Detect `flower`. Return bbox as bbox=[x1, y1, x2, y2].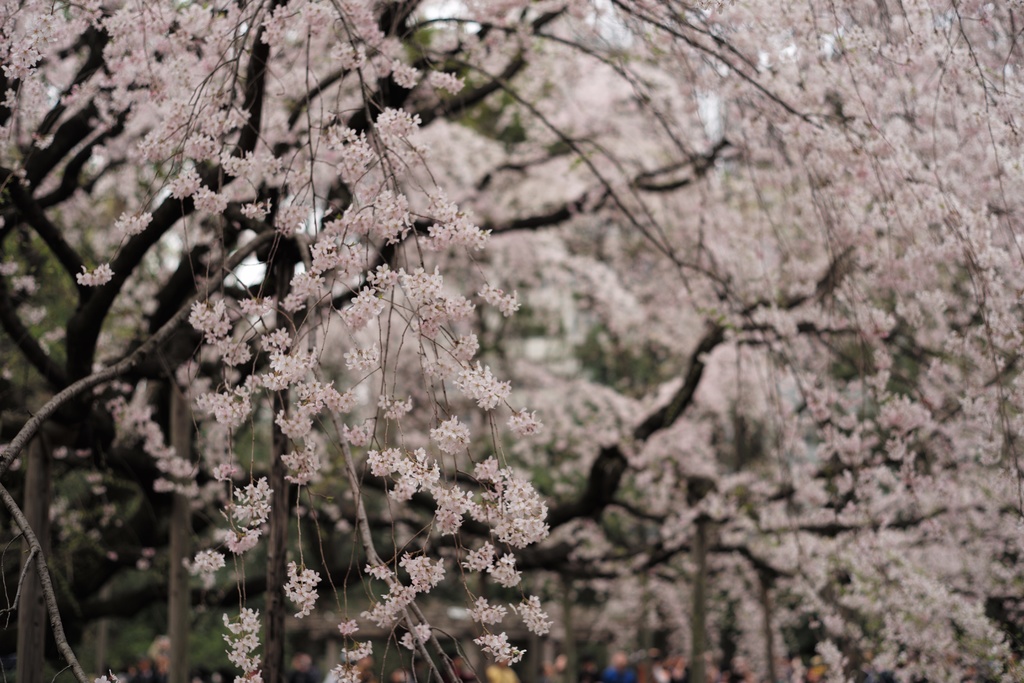
bbox=[414, 447, 426, 461].
